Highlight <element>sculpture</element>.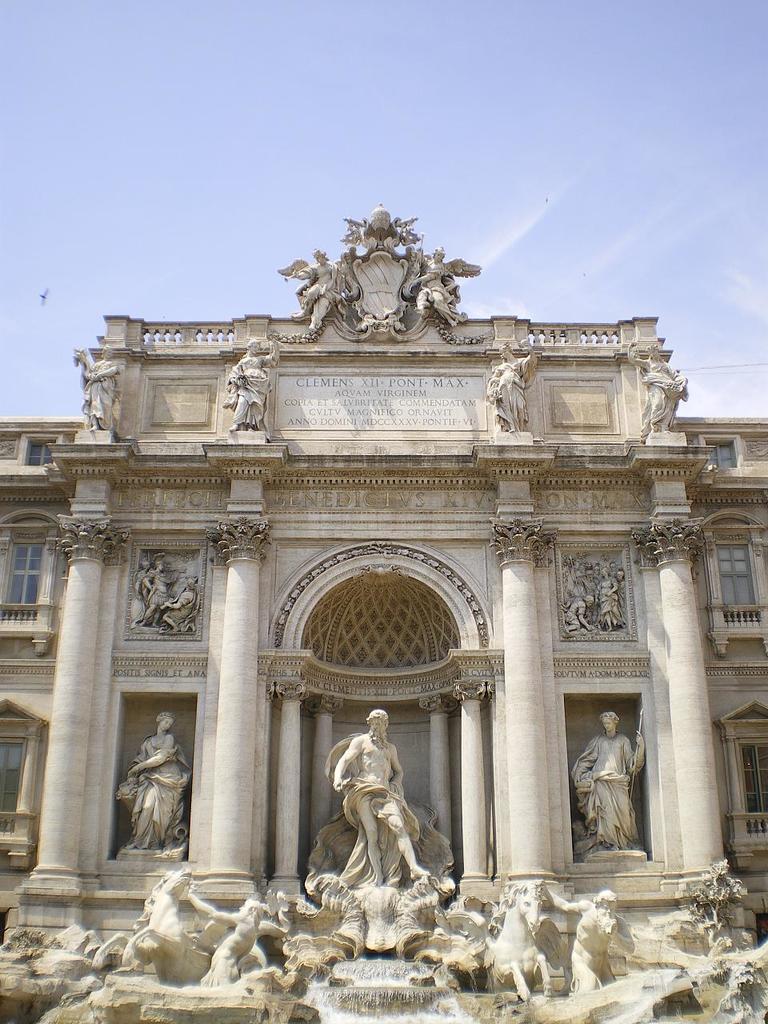
Highlighted region: l=118, t=706, r=190, b=850.
